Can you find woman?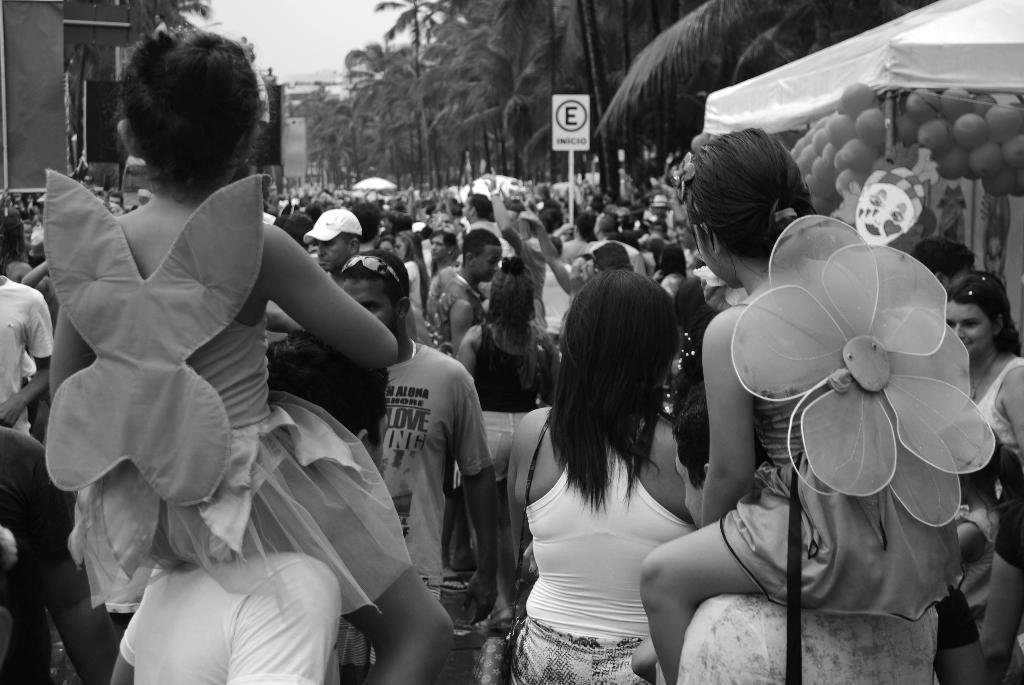
Yes, bounding box: (left=455, top=261, right=560, bottom=633).
